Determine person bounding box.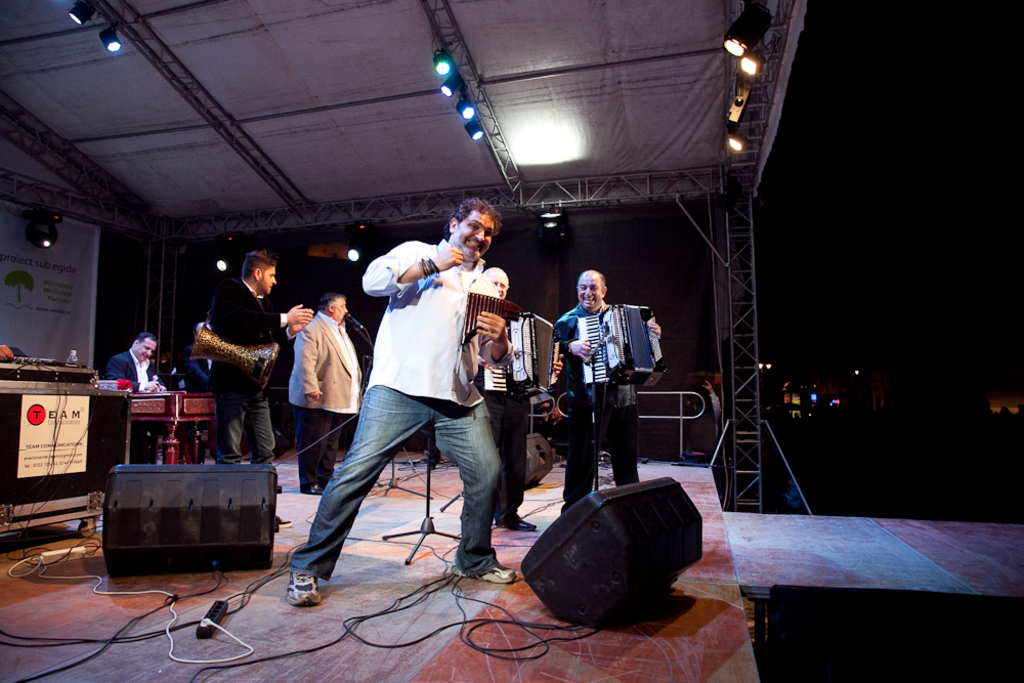
Determined: BBox(207, 246, 313, 476).
